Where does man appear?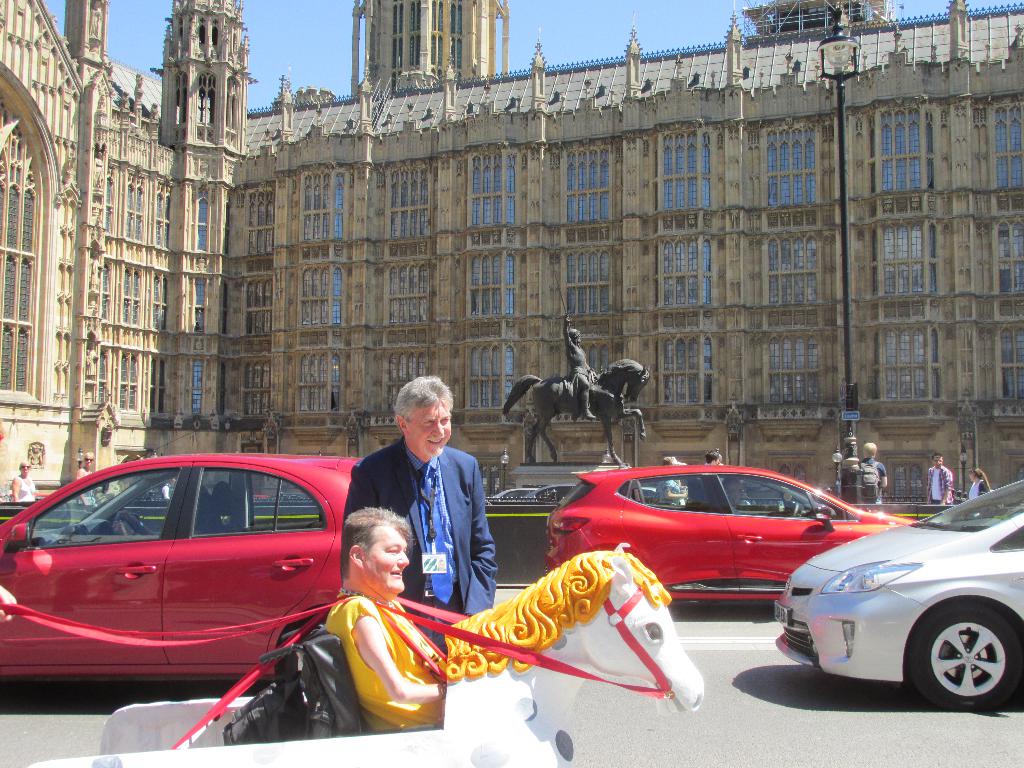
Appears at 705, 451, 717, 467.
